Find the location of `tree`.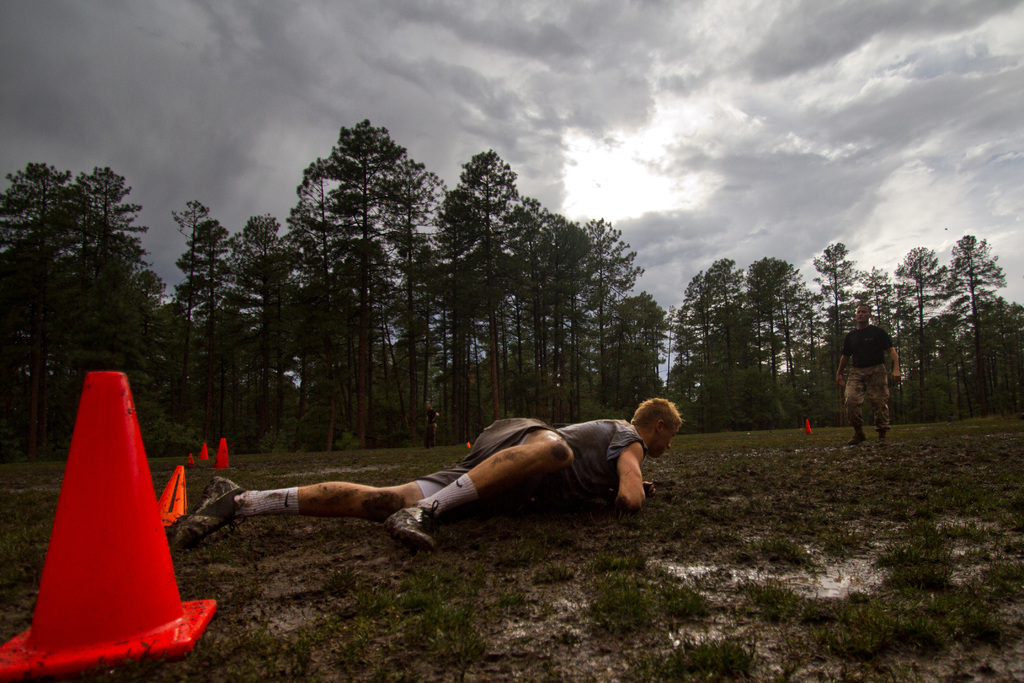
Location: locate(858, 267, 899, 424).
